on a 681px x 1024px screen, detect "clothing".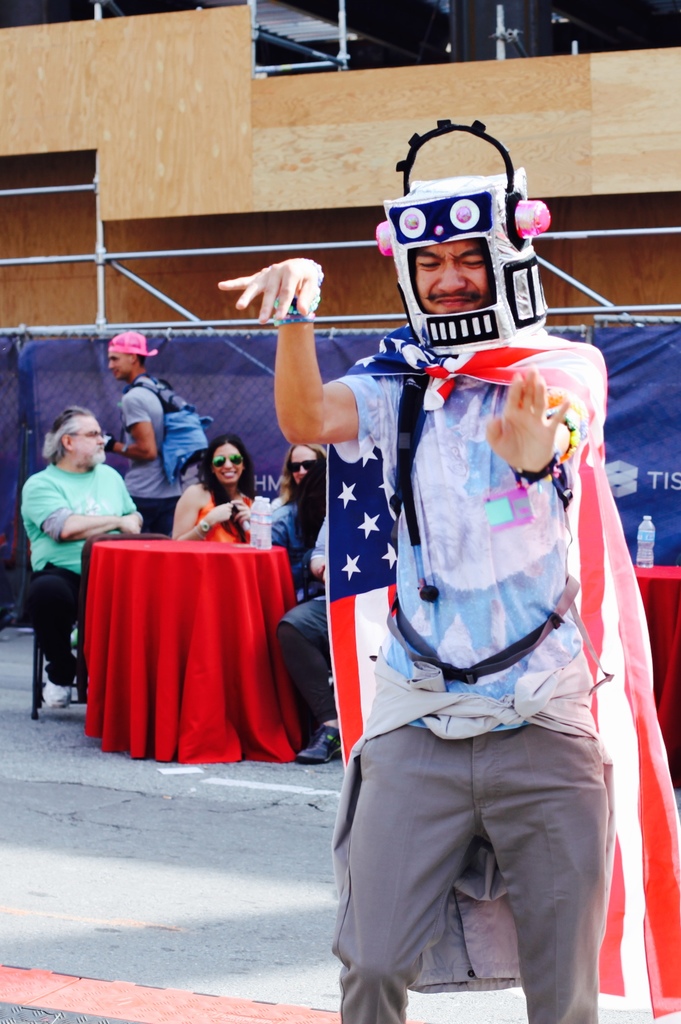
select_region(188, 503, 252, 543).
